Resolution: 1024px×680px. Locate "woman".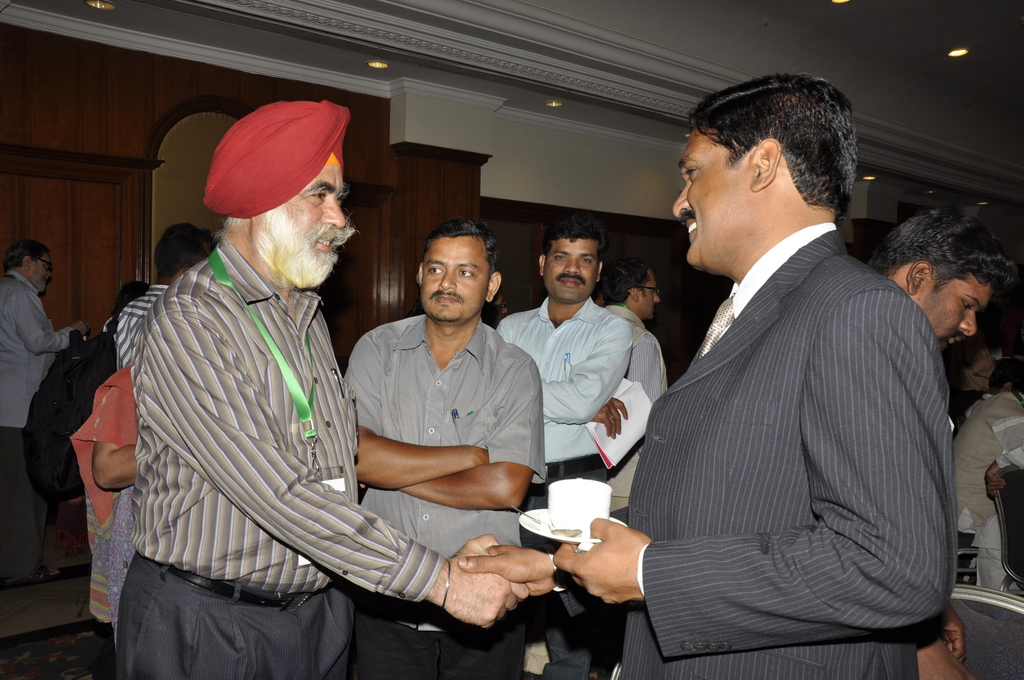
region(634, 50, 956, 679).
